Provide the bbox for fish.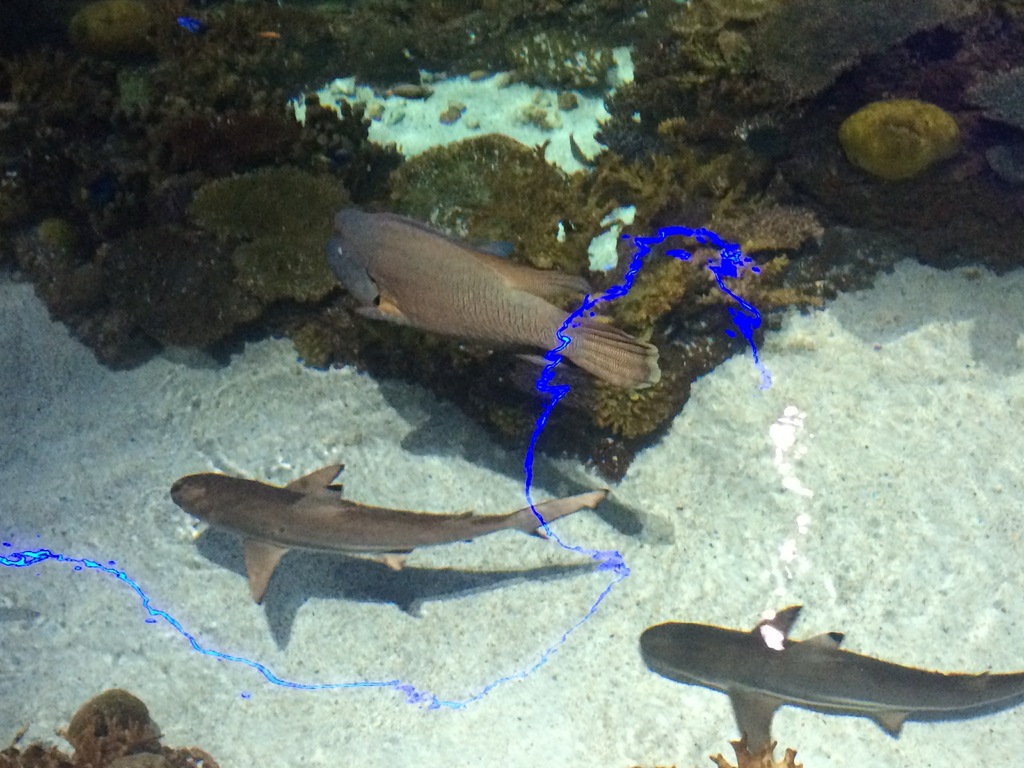
144, 424, 643, 614.
